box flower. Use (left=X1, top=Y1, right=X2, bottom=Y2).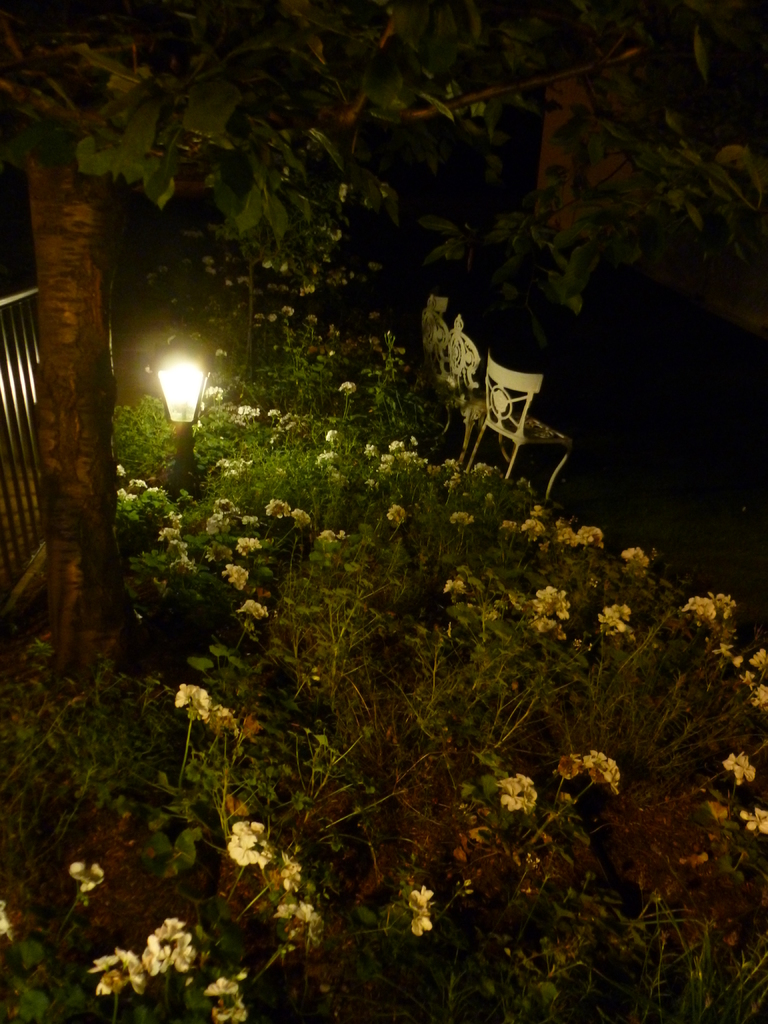
(left=289, top=508, right=314, bottom=525).
